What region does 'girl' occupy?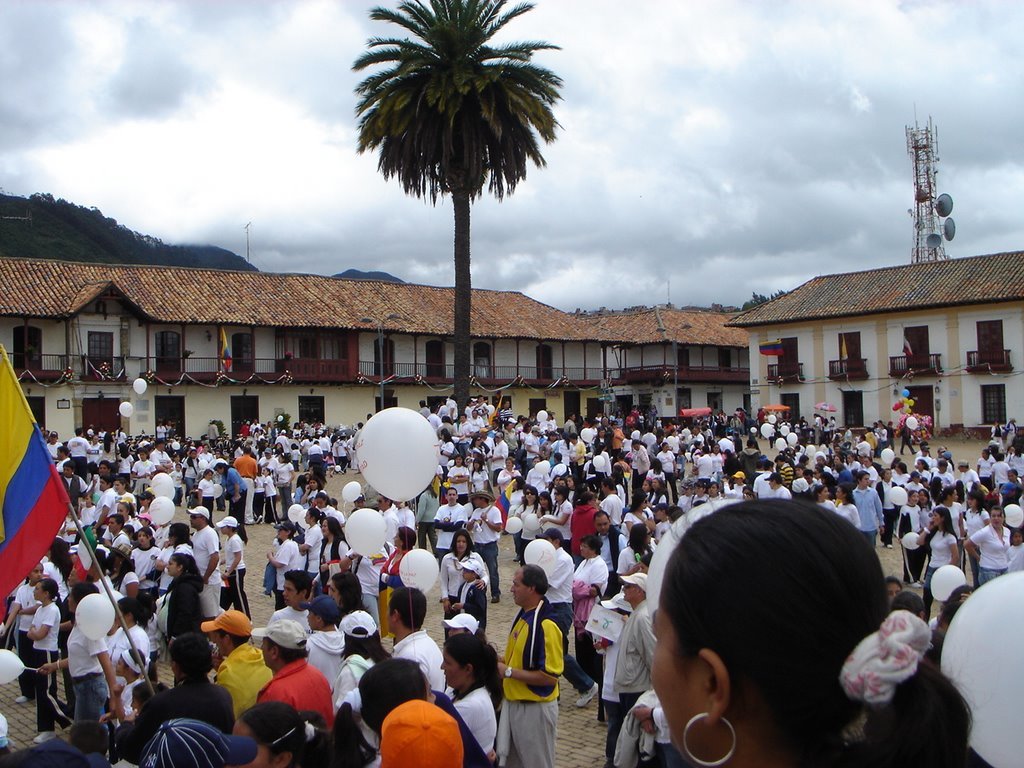
bbox=(638, 474, 654, 493).
